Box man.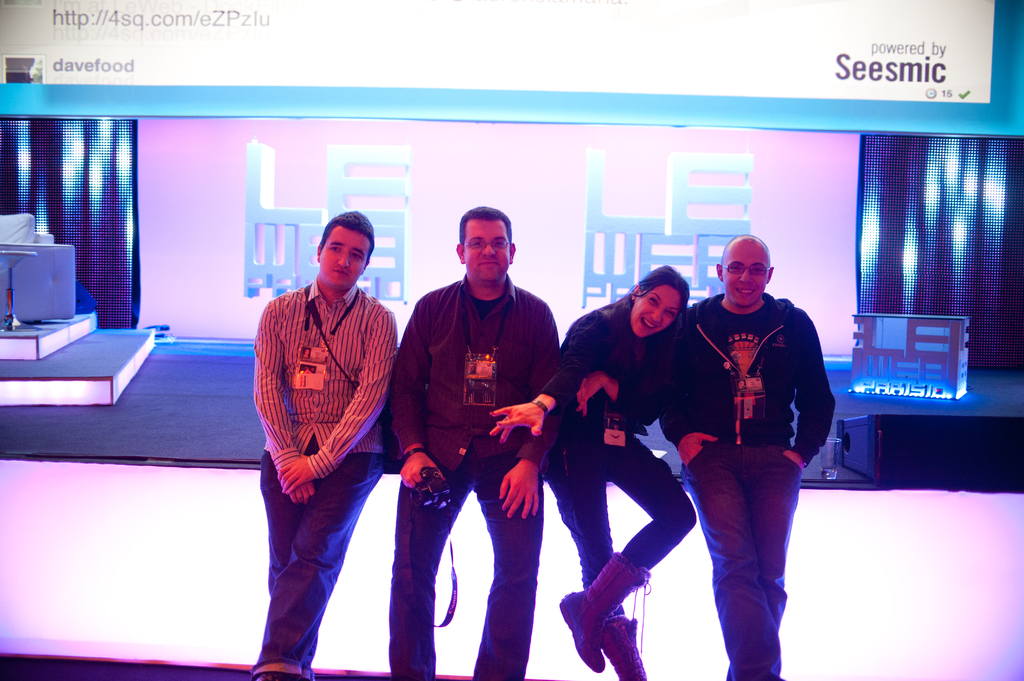
{"x1": 252, "y1": 207, "x2": 399, "y2": 678}.
